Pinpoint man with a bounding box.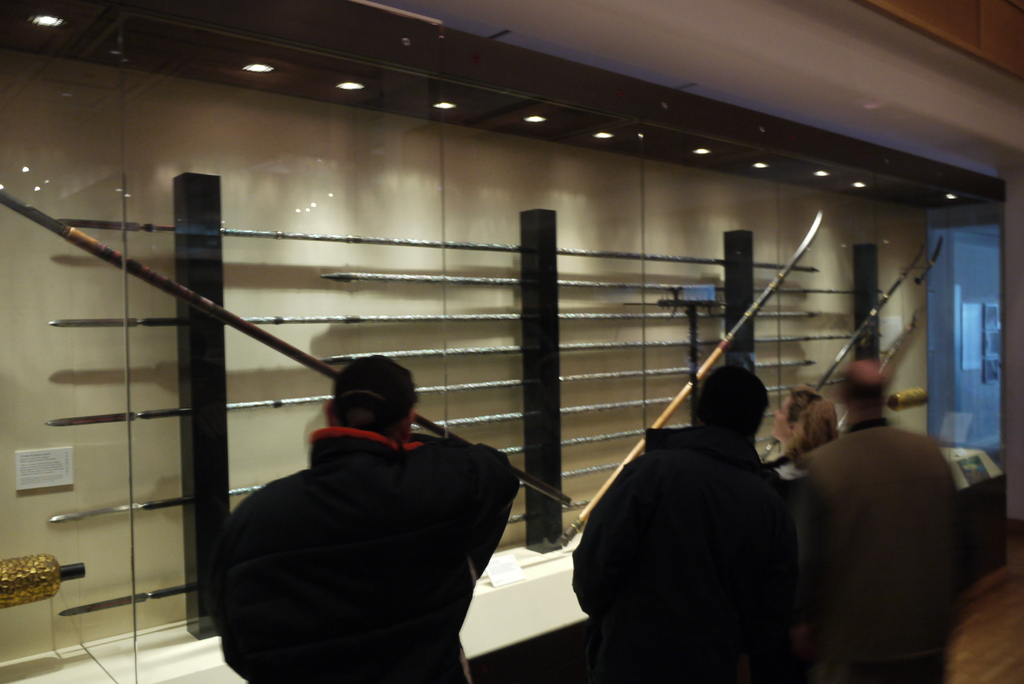
{"x1": 801, "y1": 361, "x2": 967, "y2": 683}.
